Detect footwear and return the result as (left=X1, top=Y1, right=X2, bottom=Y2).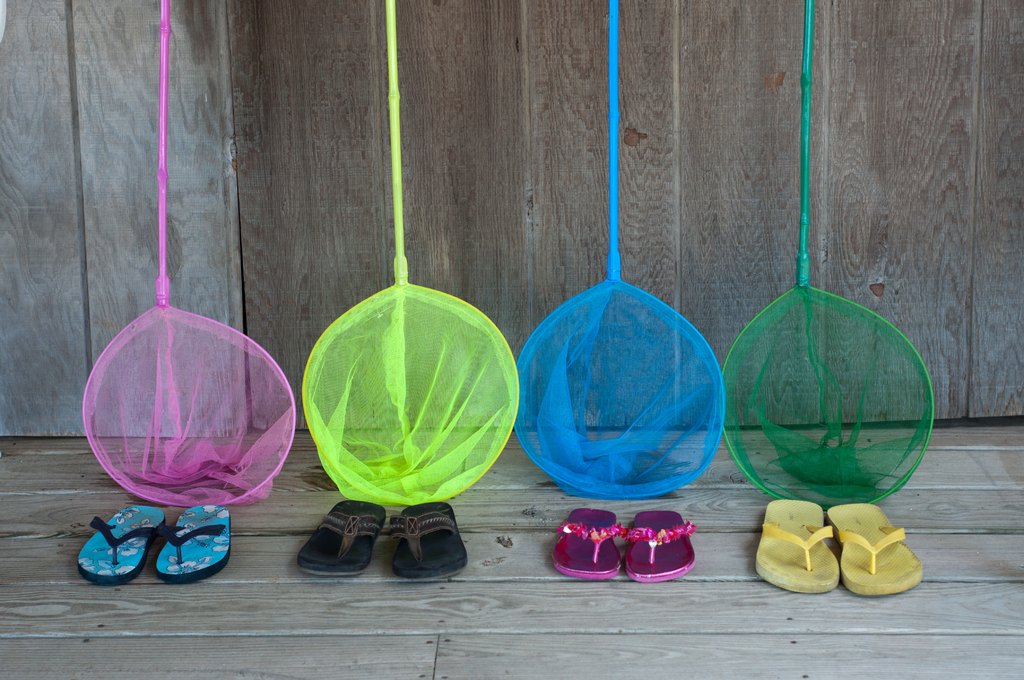
(left=152, top=500, right=230, bottom=584).
